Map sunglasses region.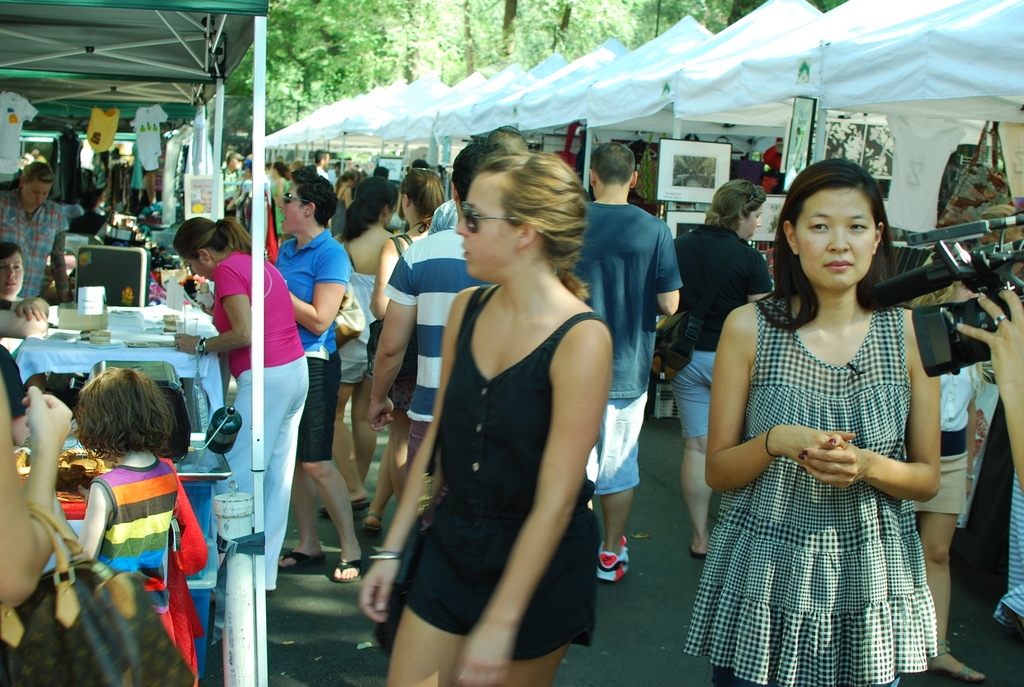
Mapped to (463, 203, 526, 233).
